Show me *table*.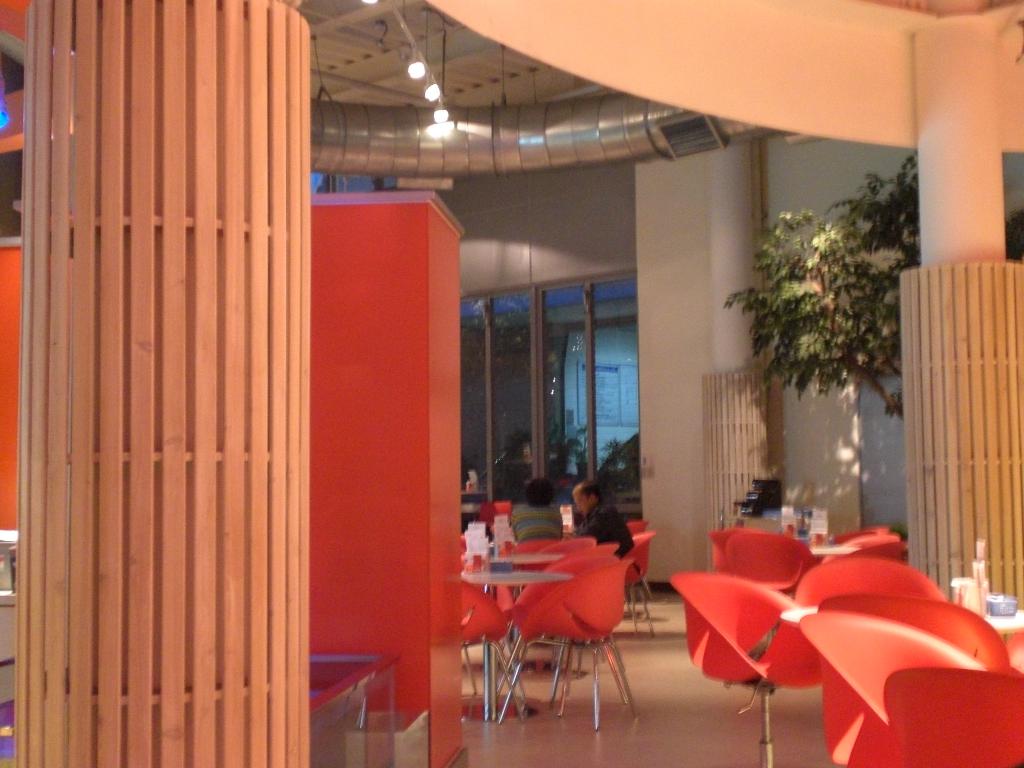
*table* is here: (x1=308, y1=645, x2=403, y2=767).
